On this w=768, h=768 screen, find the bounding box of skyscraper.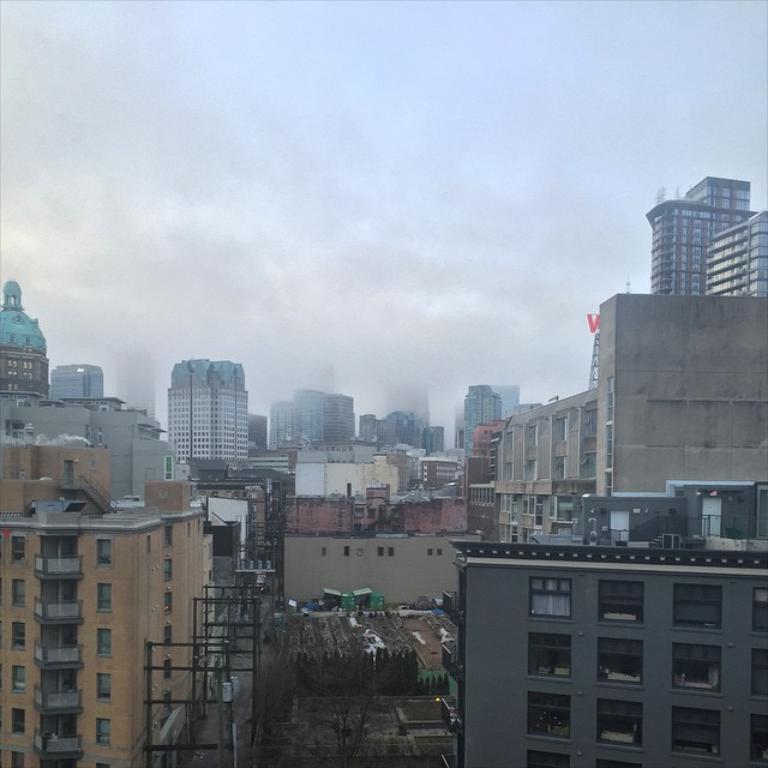
Bounding box: pyautogui.locateOnScreen(169, 361, 259, 472).
